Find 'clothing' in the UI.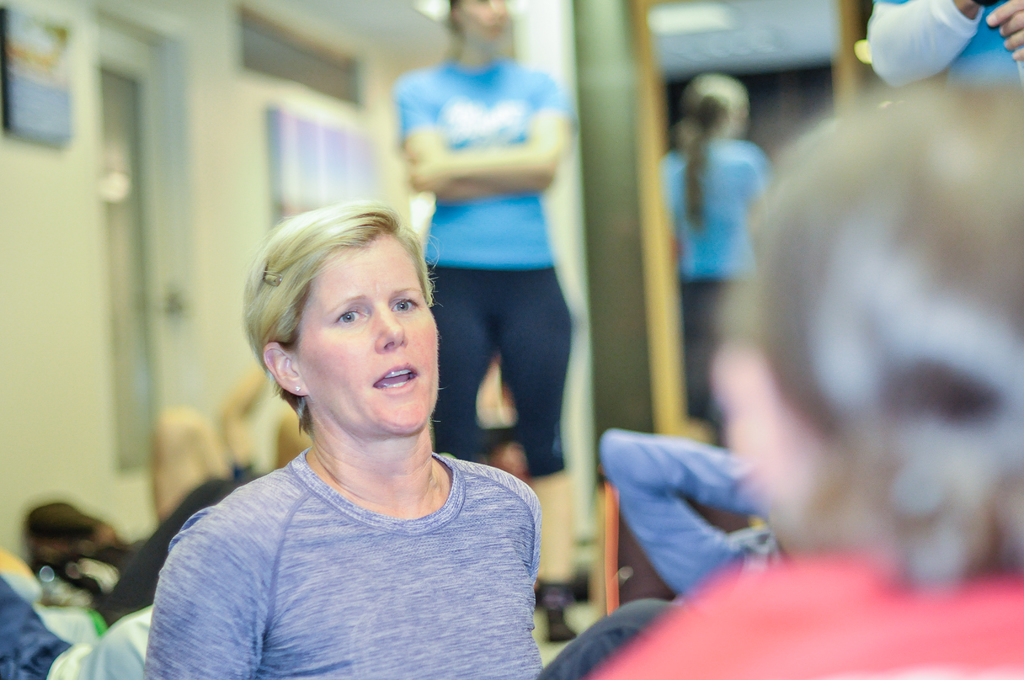
UI element at Rect(399, 60, 568, 482).
